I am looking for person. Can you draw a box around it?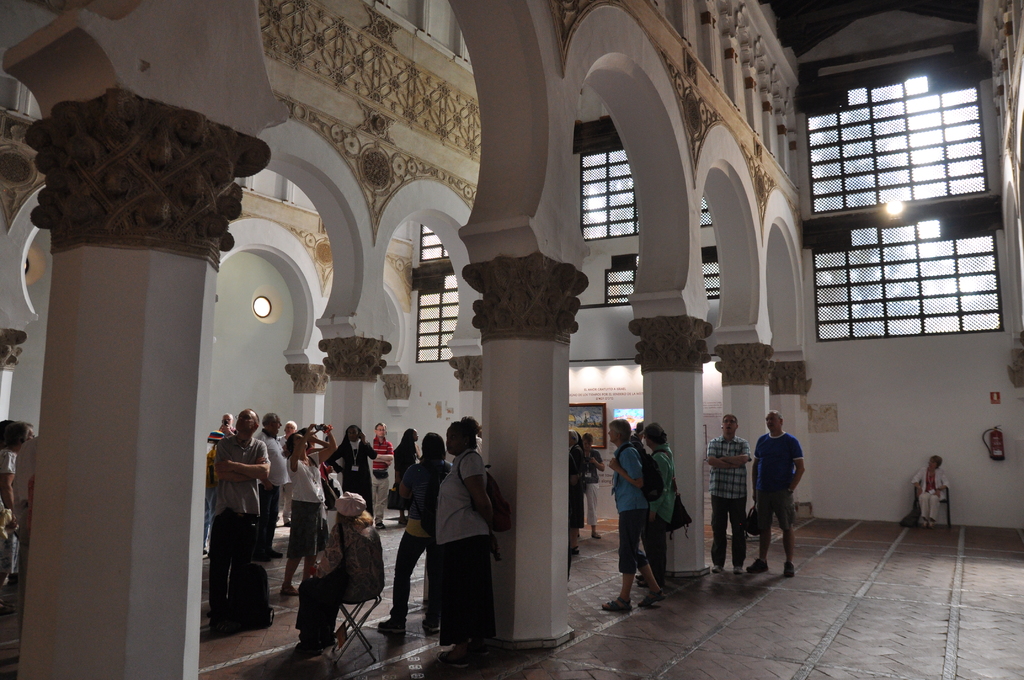
Sure, the bounding box is crop(430, 413, 510, 661).
